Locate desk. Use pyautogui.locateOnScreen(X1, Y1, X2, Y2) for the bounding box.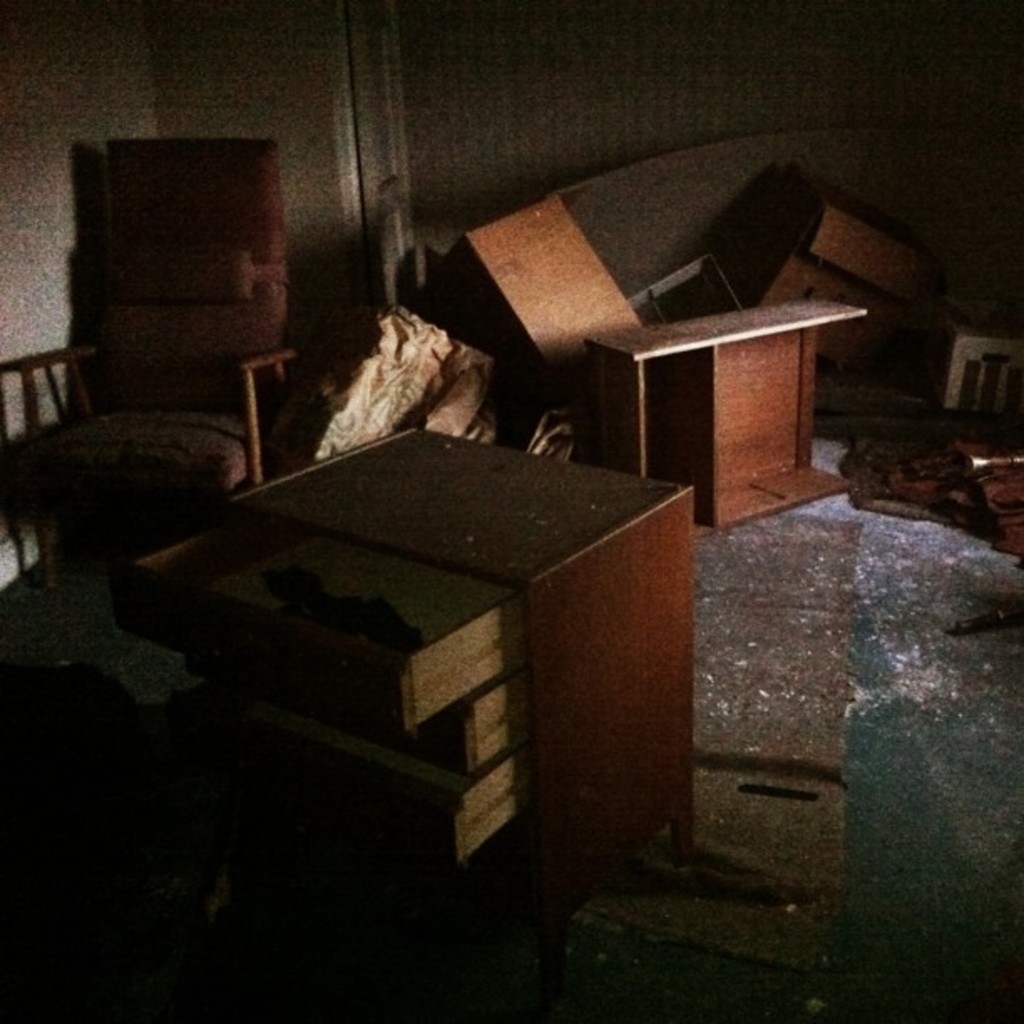
pyautogui.locateOnScreen(115, 427, 694, 947).
